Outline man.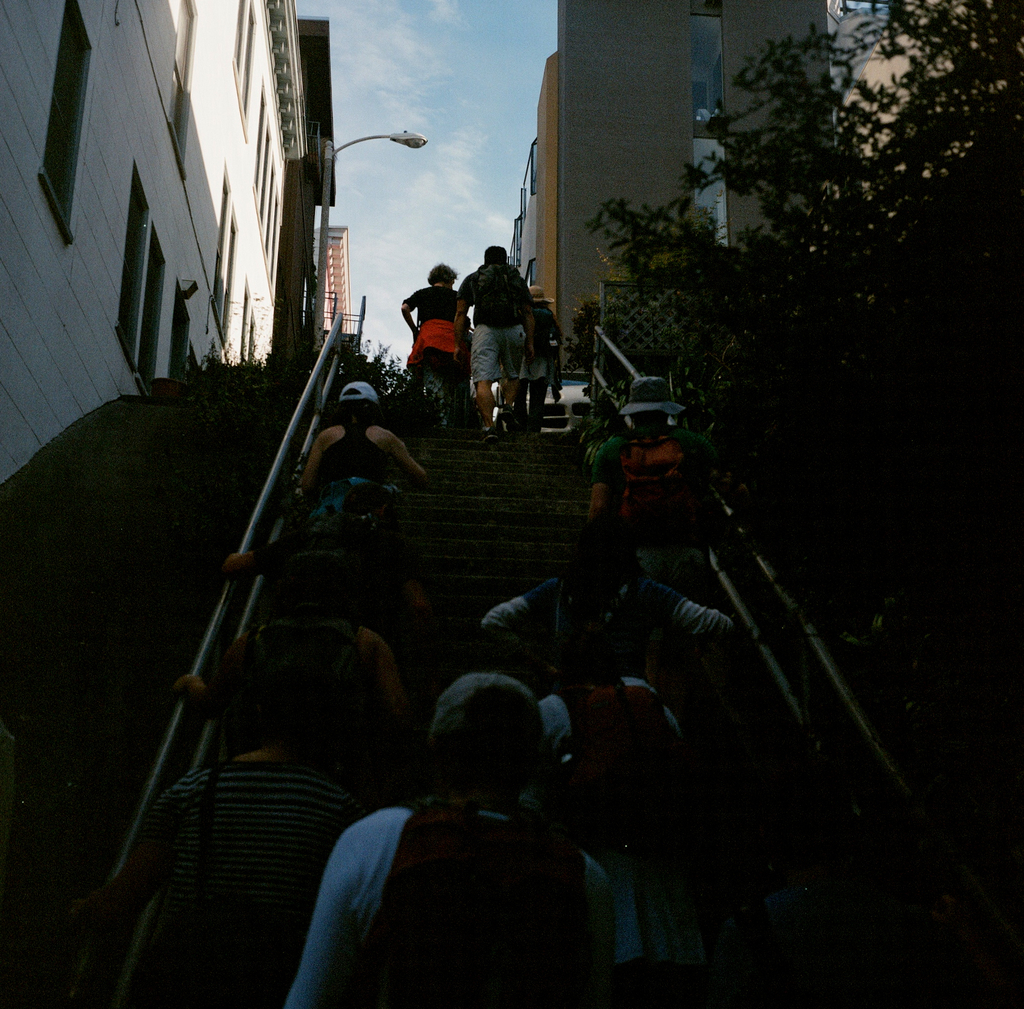
Outline: [285,681,641,1008].
